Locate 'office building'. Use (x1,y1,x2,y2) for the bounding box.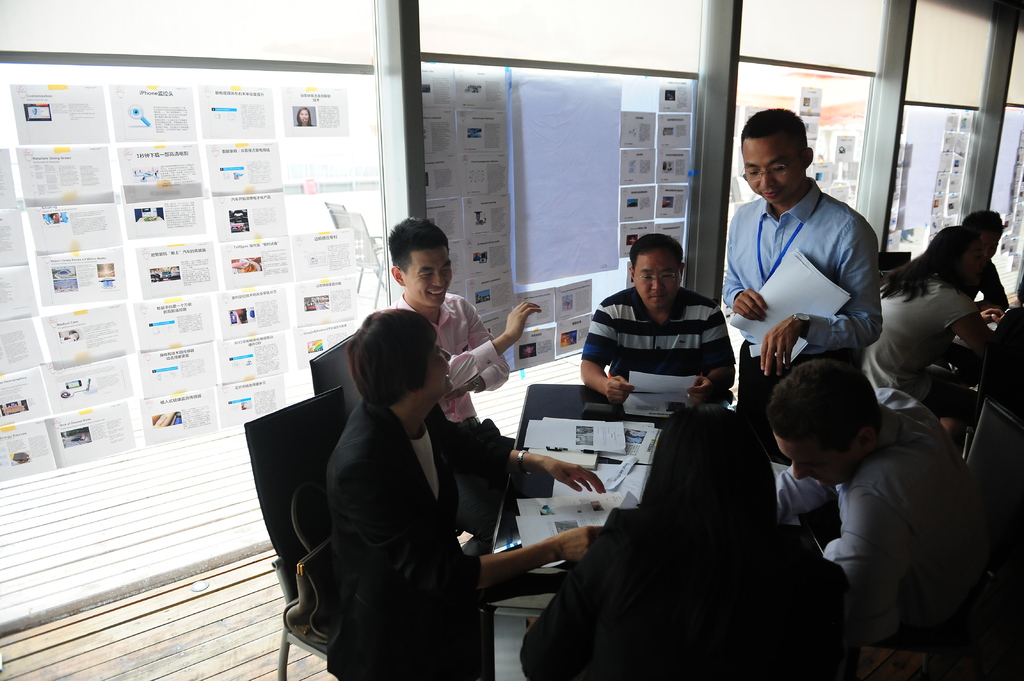
(28,13,961,680).
